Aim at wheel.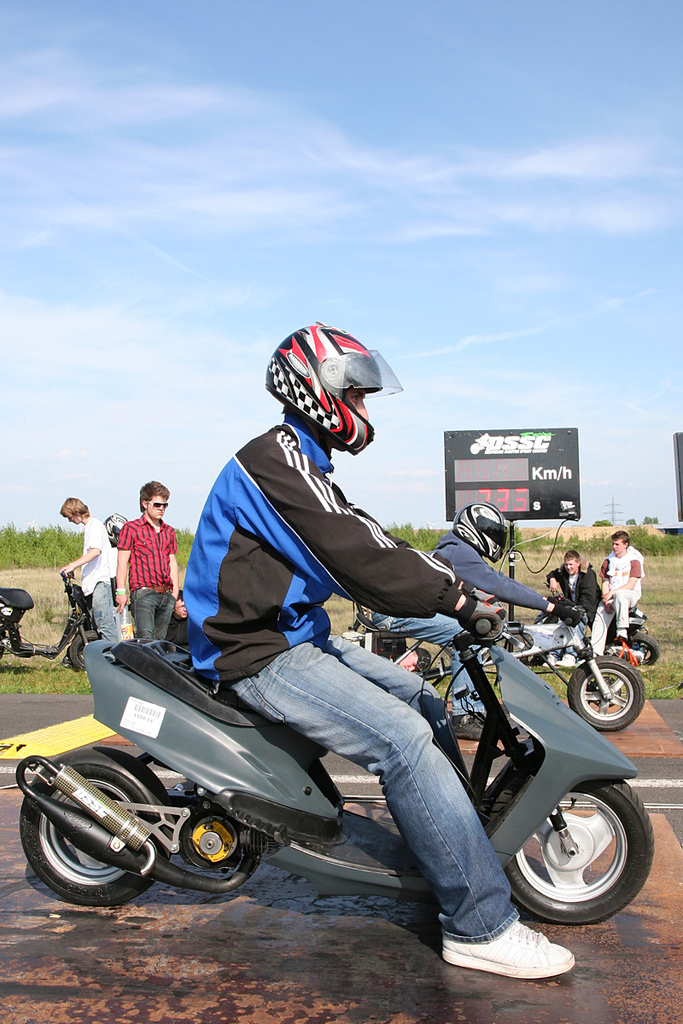
Aimed at 567,656,645,732.
